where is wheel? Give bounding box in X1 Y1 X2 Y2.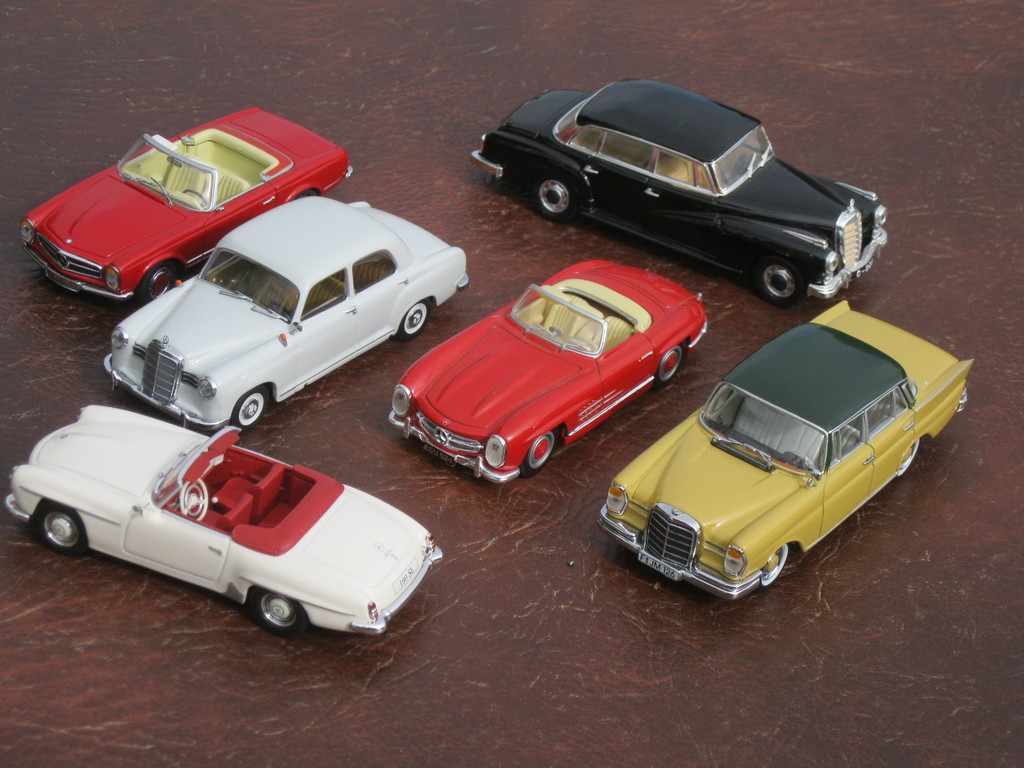
292 191 316 200.
